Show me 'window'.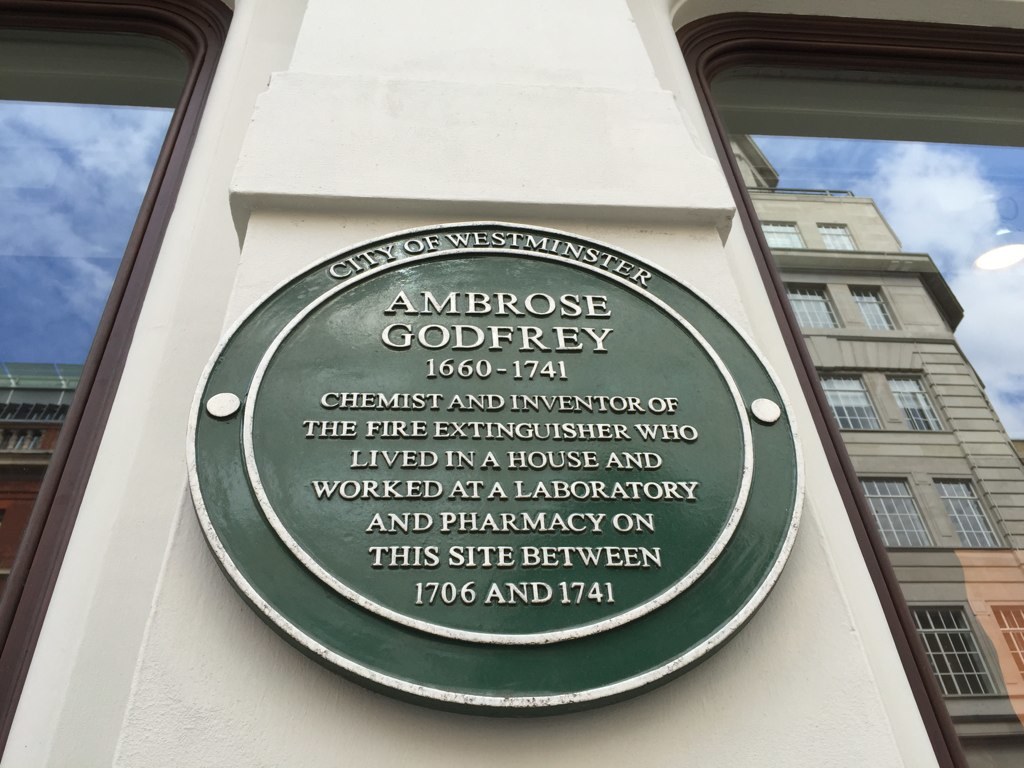
'window' is here: l=990, t=591, r=1023, b=679.
